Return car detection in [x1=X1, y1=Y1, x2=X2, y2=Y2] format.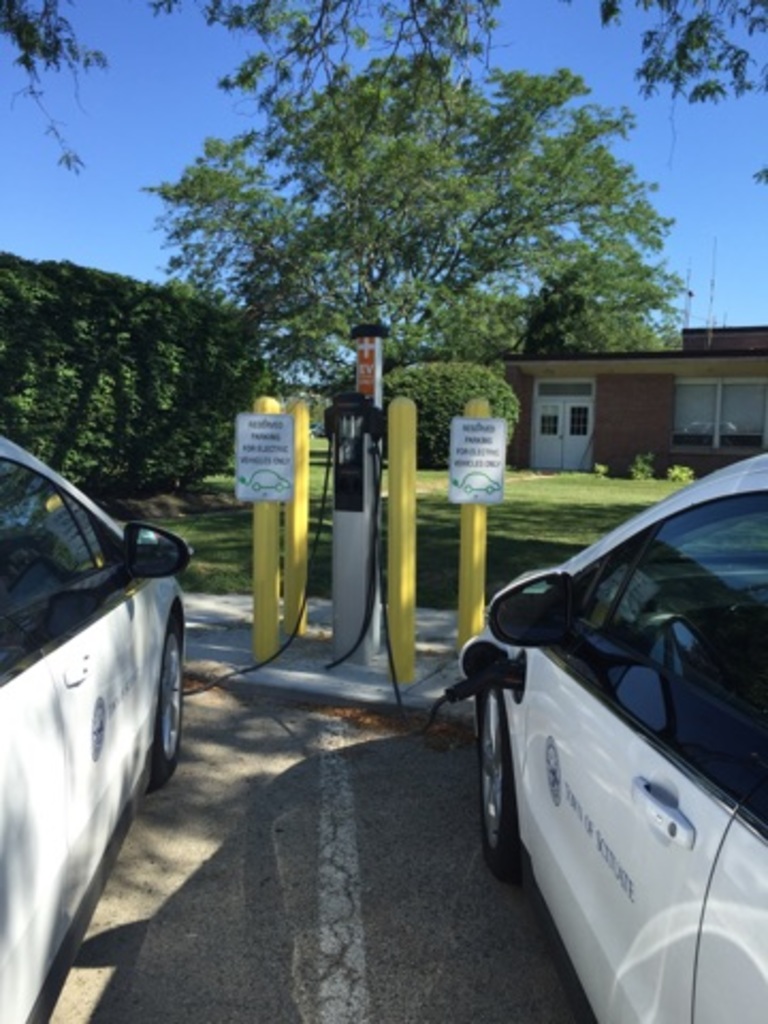
[x1=461, y1=452, x2=767, y2=1018].
